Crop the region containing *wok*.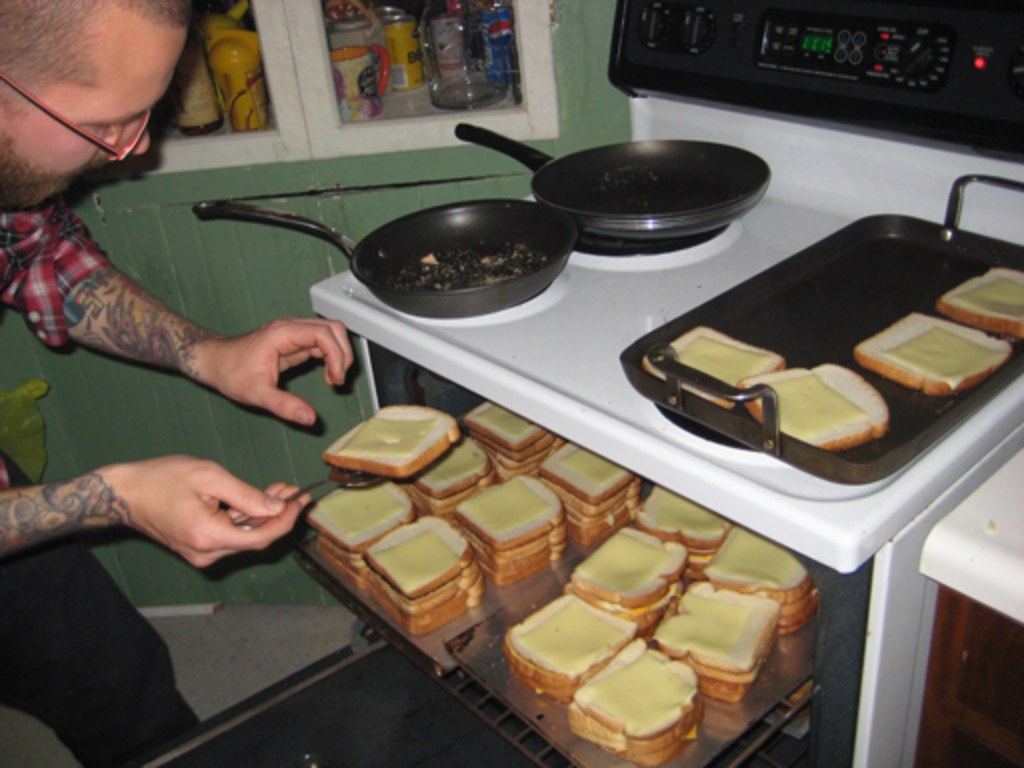
Crop region: box=[452, 114, 772, 254].
